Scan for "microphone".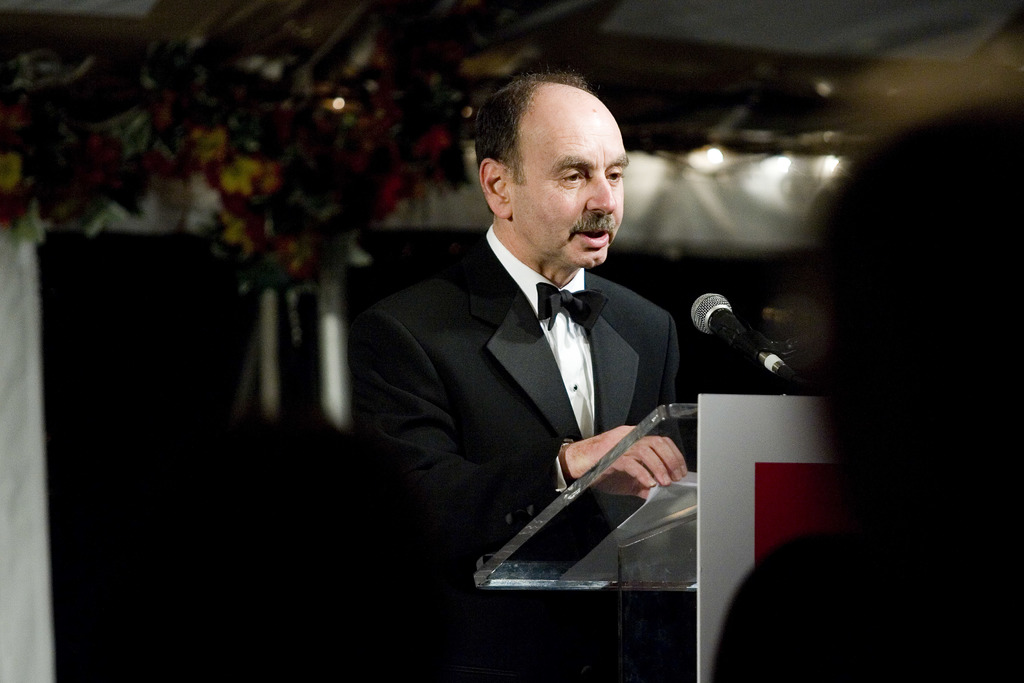
Scan result: rect(684, 284, 816, 400).
